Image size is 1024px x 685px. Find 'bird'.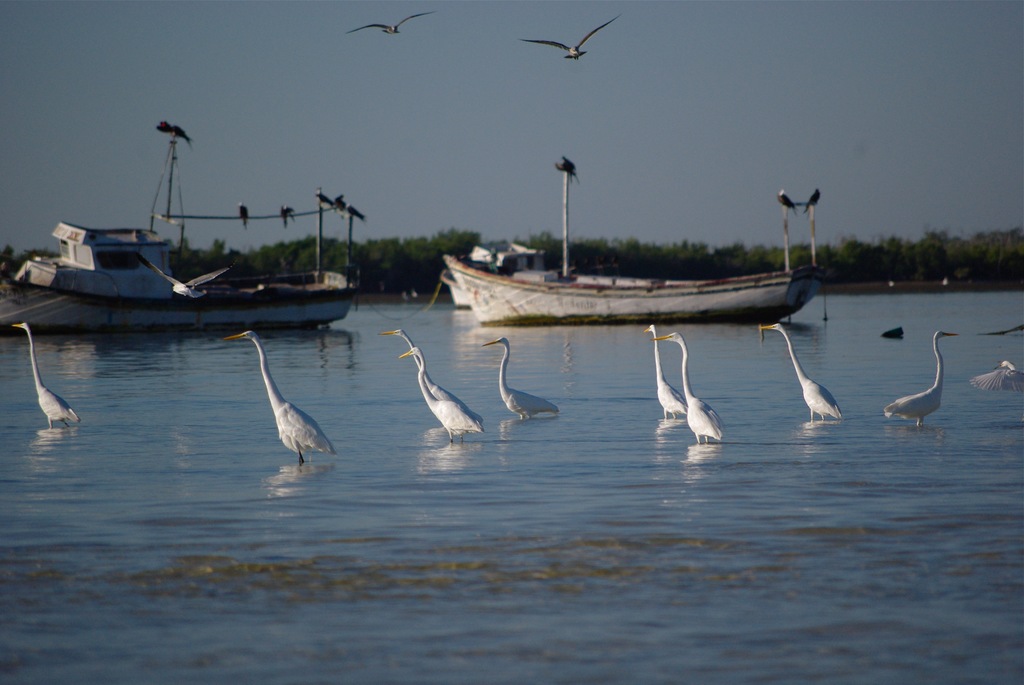
[890,326,961,429].
